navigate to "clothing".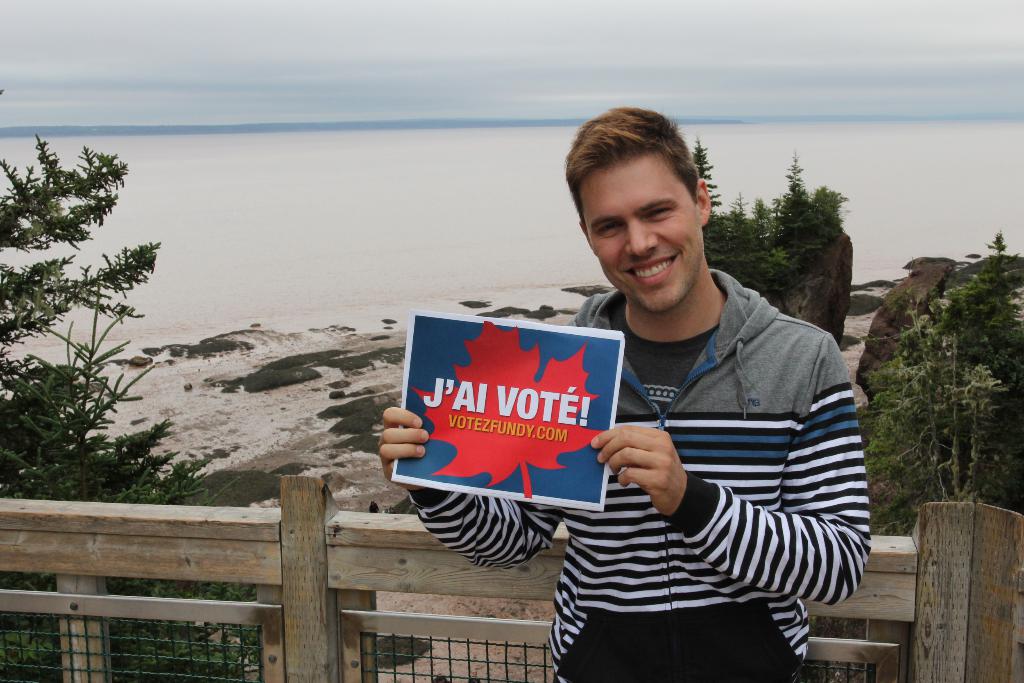
Navigation target: (x1=404, y1=267, x2=874, y2=682).
